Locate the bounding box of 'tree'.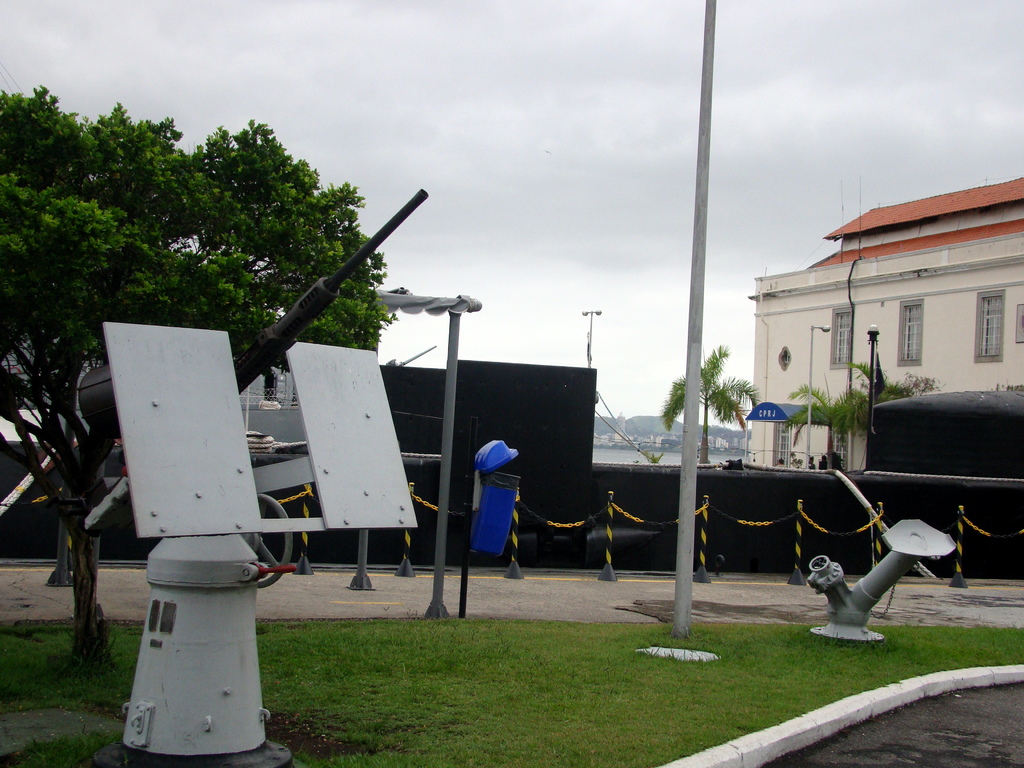
Bounding box: {"x1": 657, "y1": 347, "x2": 732, "y2": 463}.
